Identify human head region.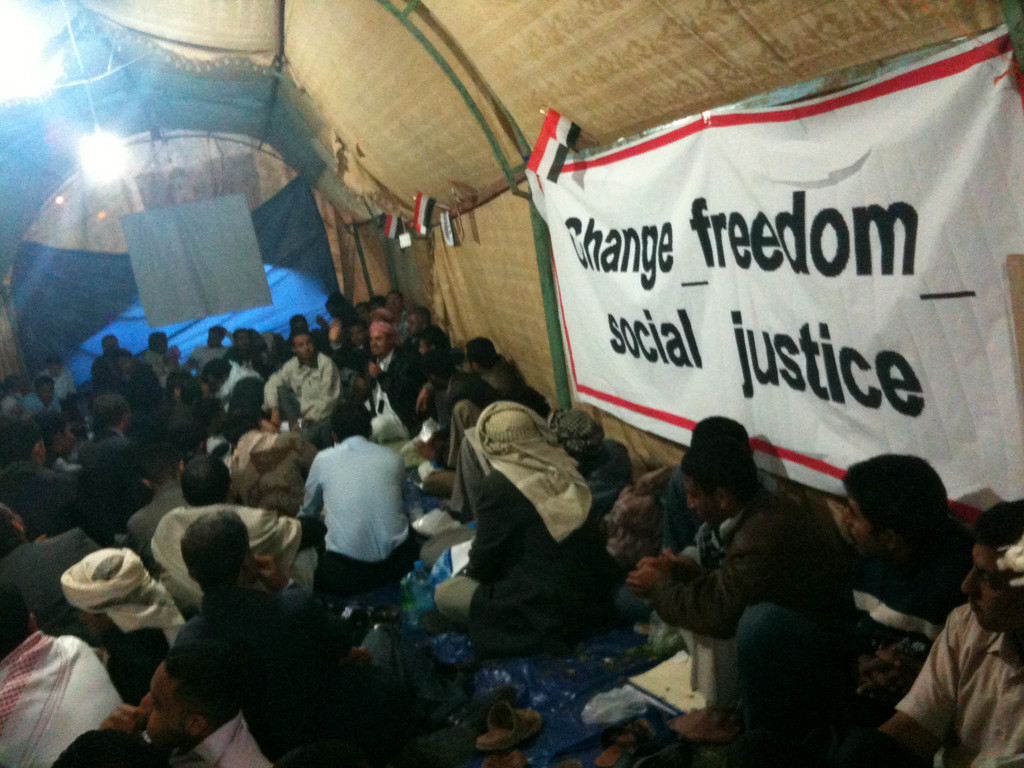
Region: [left=34, top=376, right=56, bottom=404].
